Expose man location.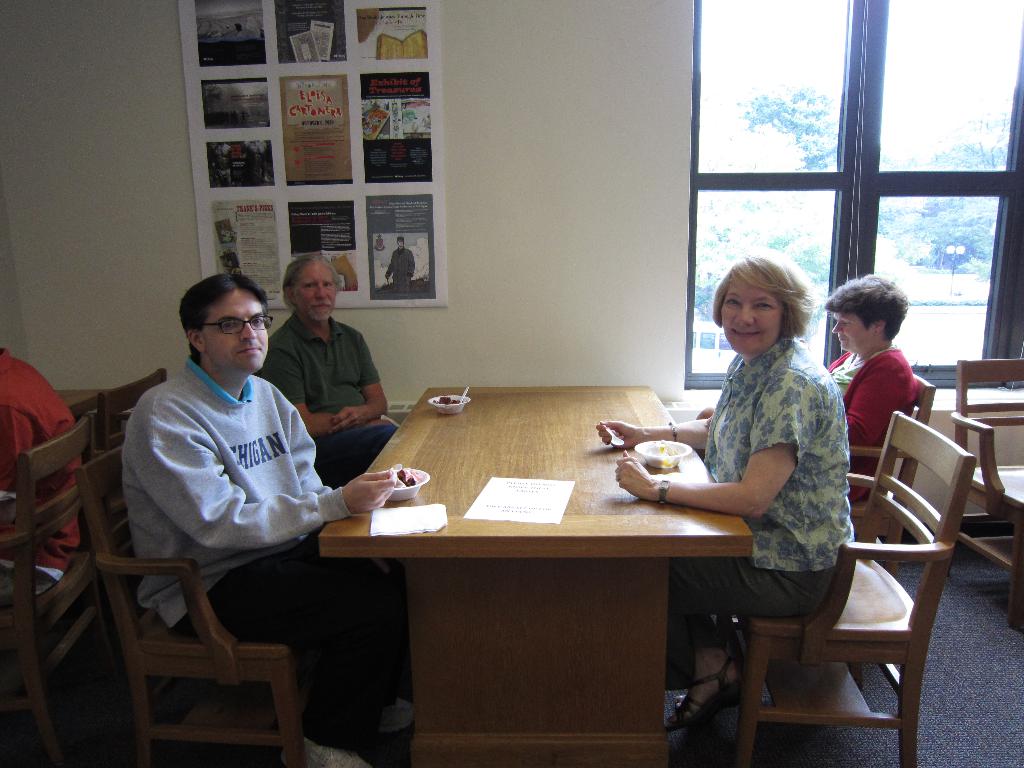
Exposed at Rect(241, 138, 269, 185).
